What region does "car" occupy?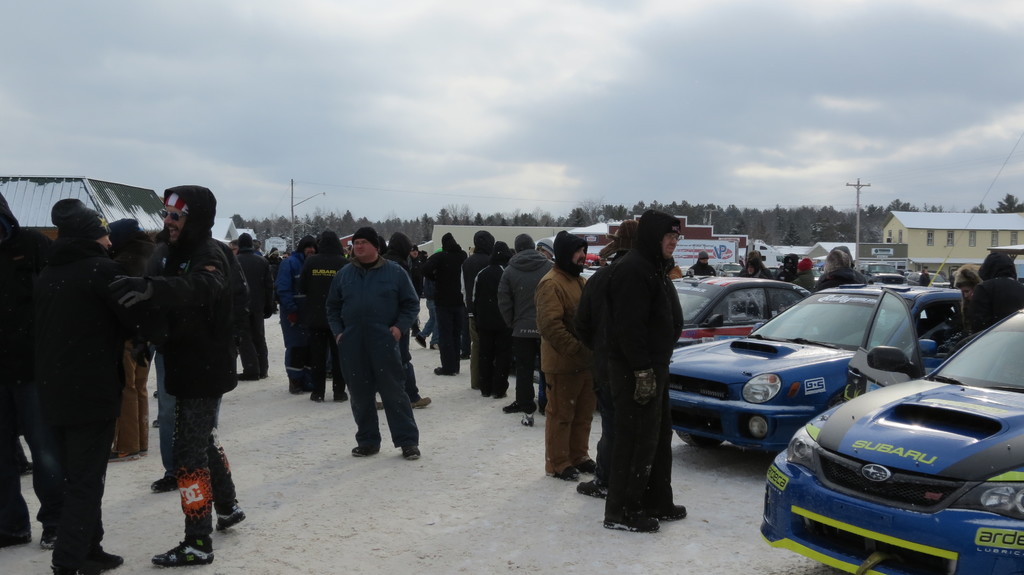
crop(671, 275, 819, 355).
